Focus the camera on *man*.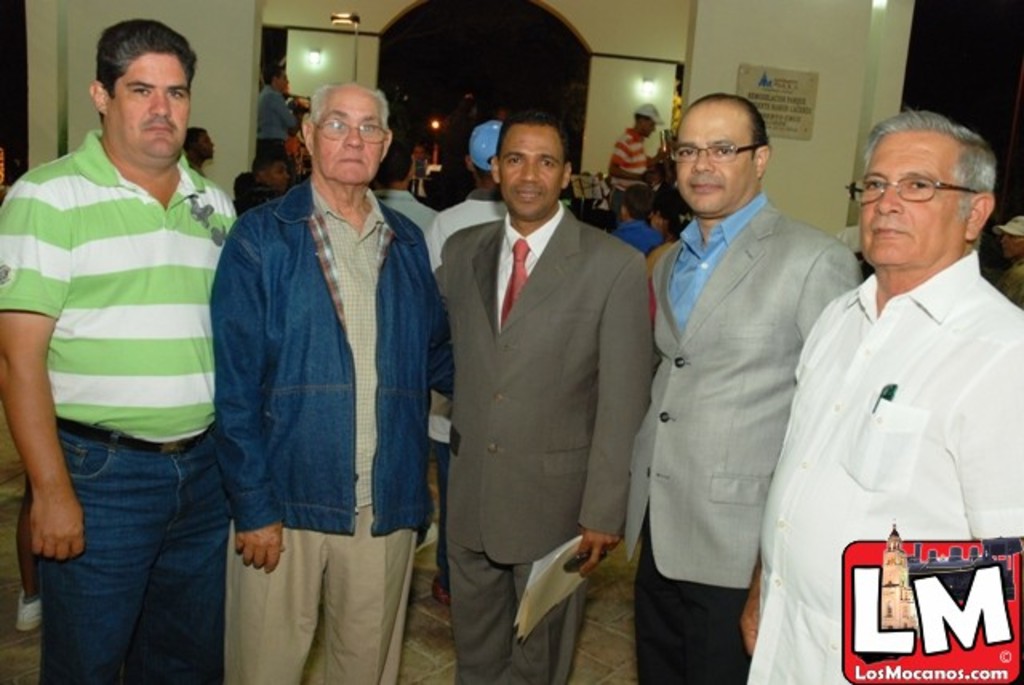
Focus region: [256,64,304,190].
